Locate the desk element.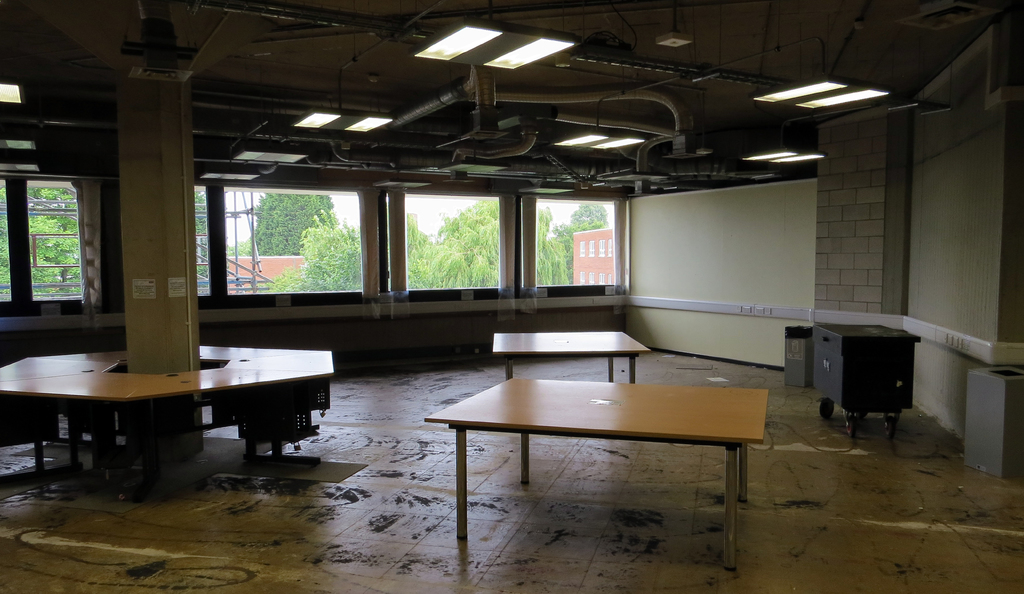
Element bbox: bbox=(460, 352, 787, 568).
